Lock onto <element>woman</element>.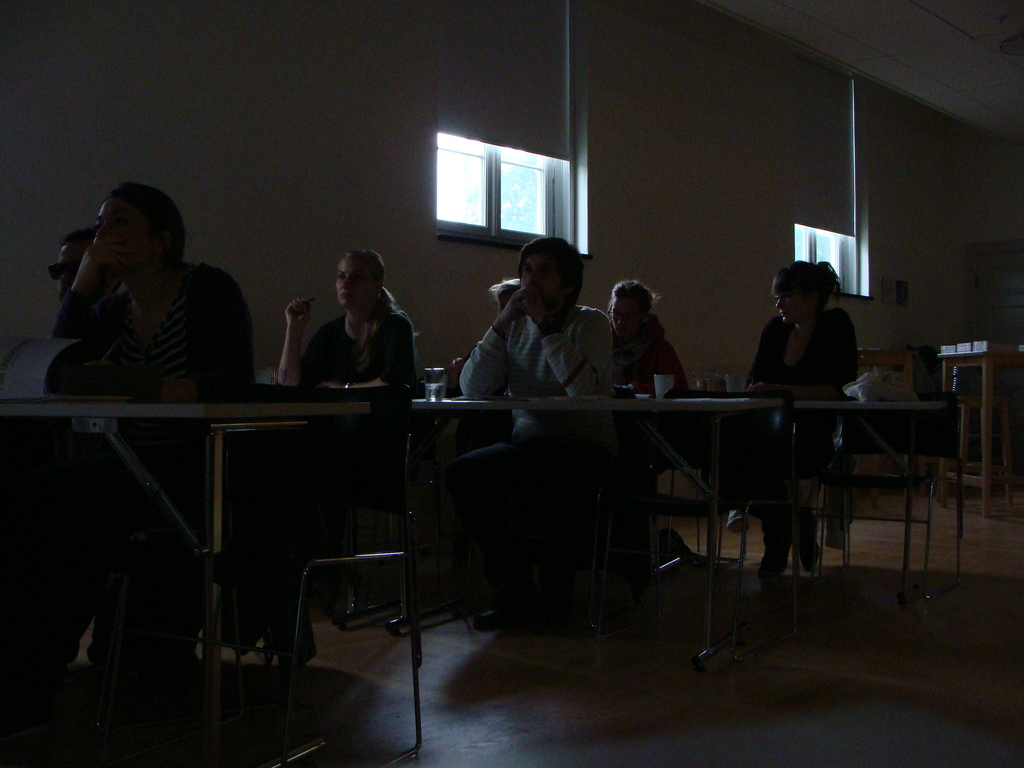
Locked: detection(300, 238, 421, 415).
